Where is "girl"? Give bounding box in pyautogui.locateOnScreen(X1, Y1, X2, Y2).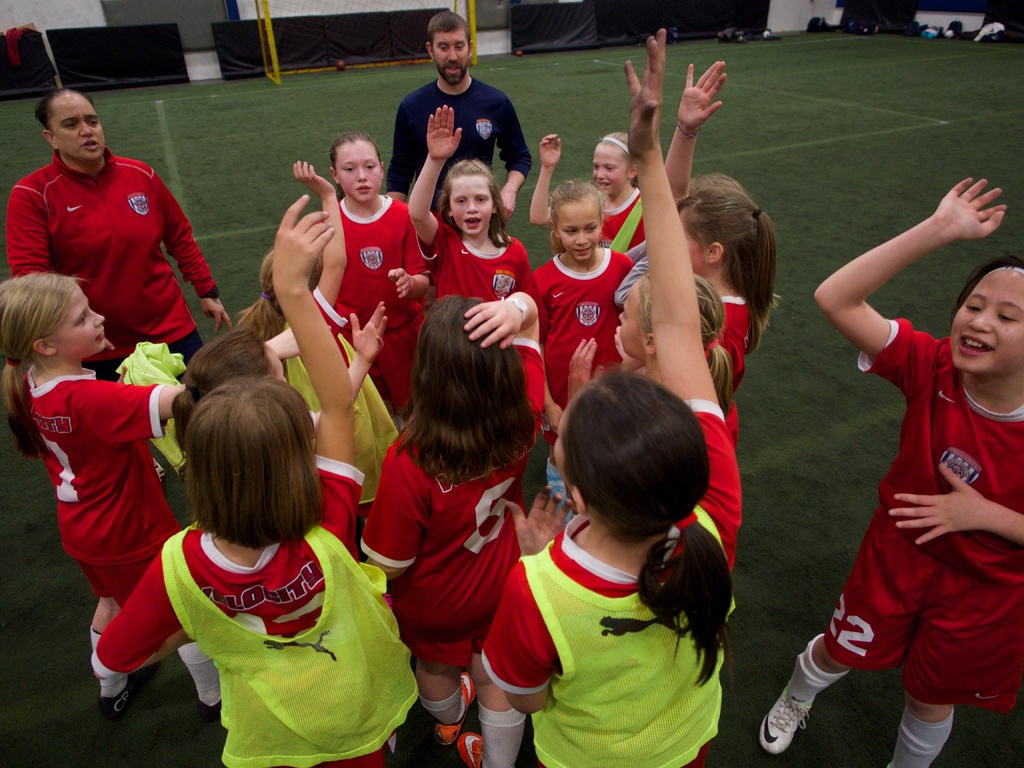
pyautogui.locateOnScreen(0, 270, 221, 720).
